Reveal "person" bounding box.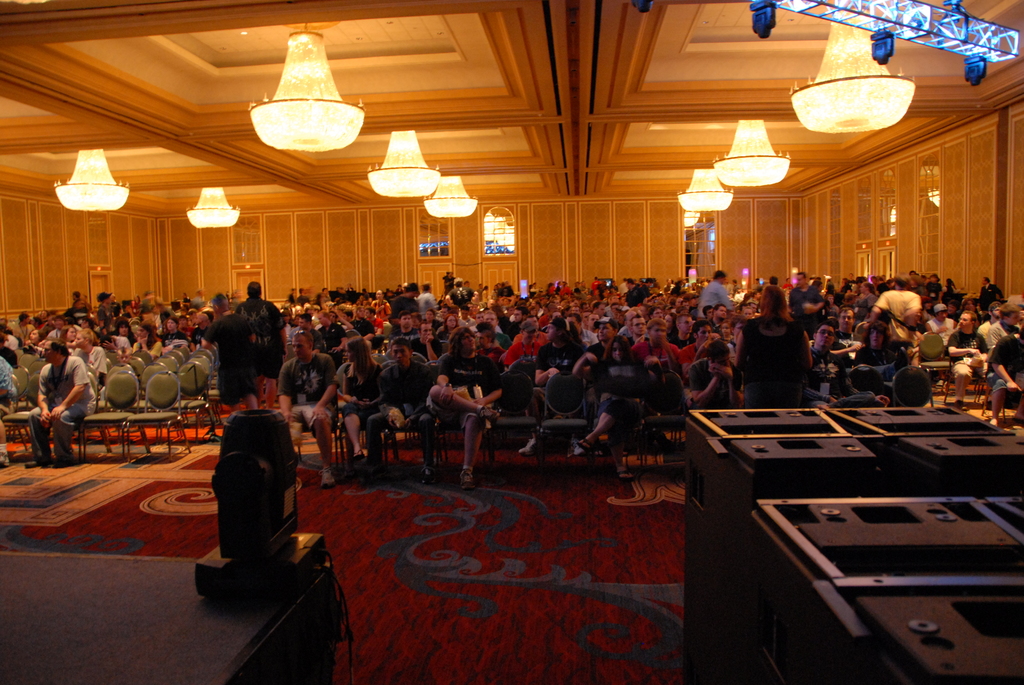
Revealed: detection(20, 340, 92, 472).
